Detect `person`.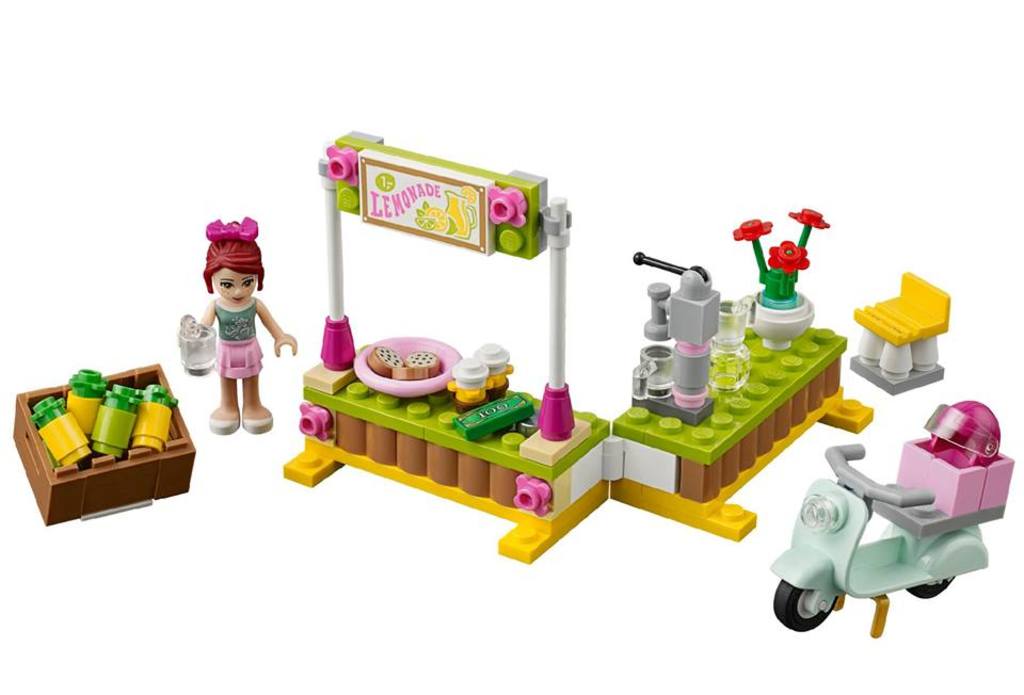
Detected at locate(182, 221, 283, 443).
